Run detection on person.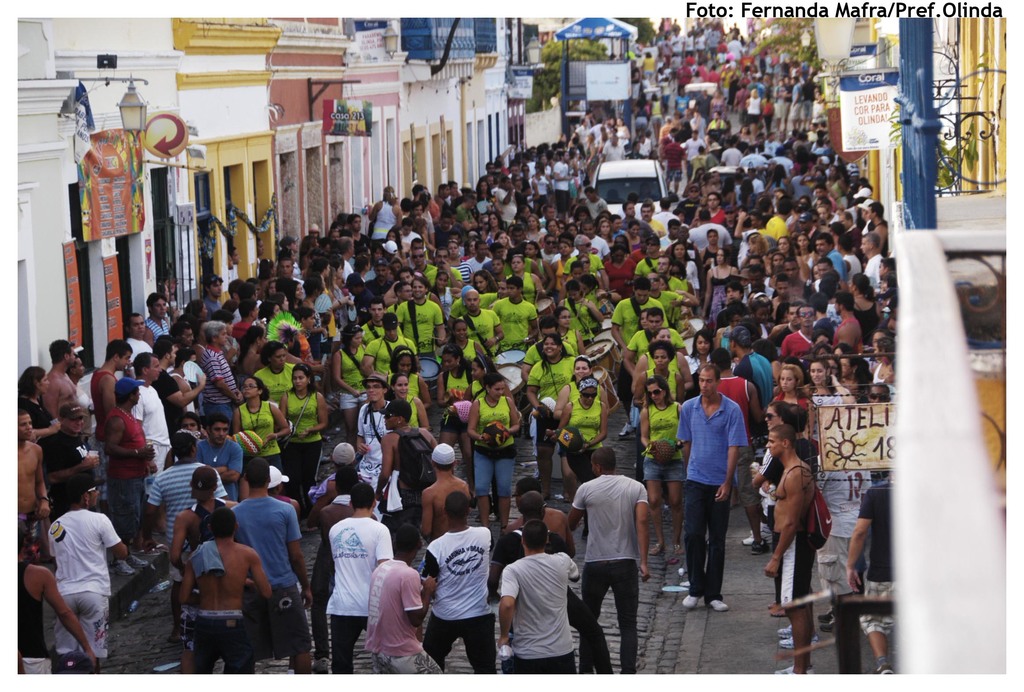
Result: x1=232, y1=458, x2=313, y2=671.
